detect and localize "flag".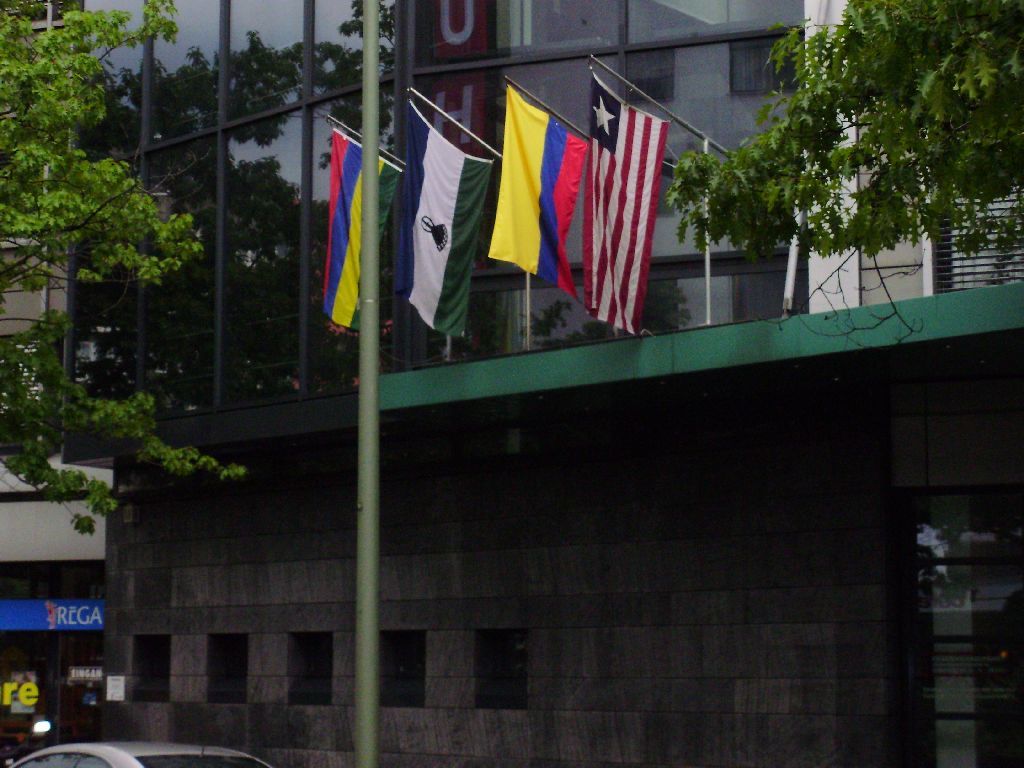
Localized at {"left": 399, "top": 101, "right": 488, "bottom": 338}.
